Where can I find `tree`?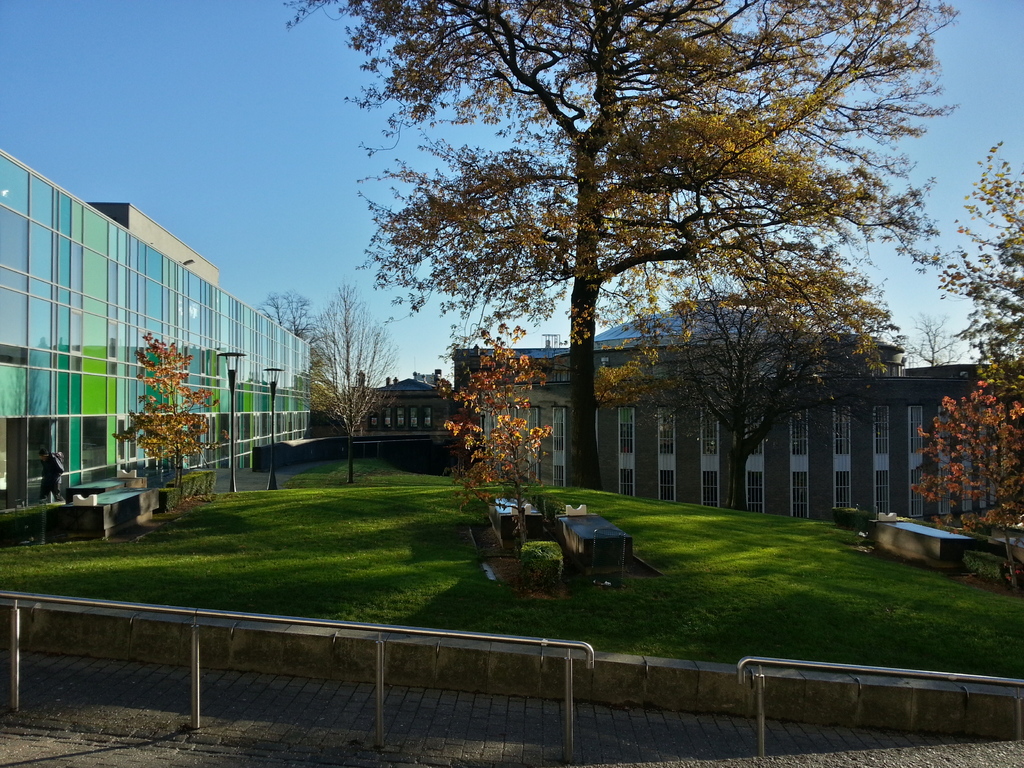
You can find it at bbox=[324, 8, 964, 543].
